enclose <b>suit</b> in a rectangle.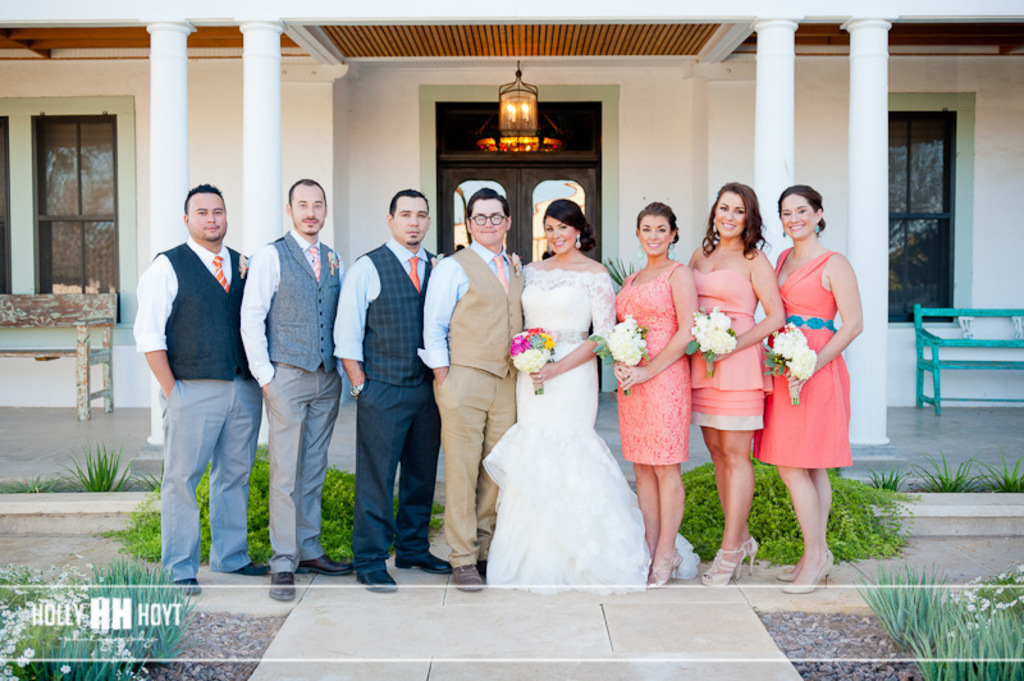
Rect(458, 238, 531, 385).
